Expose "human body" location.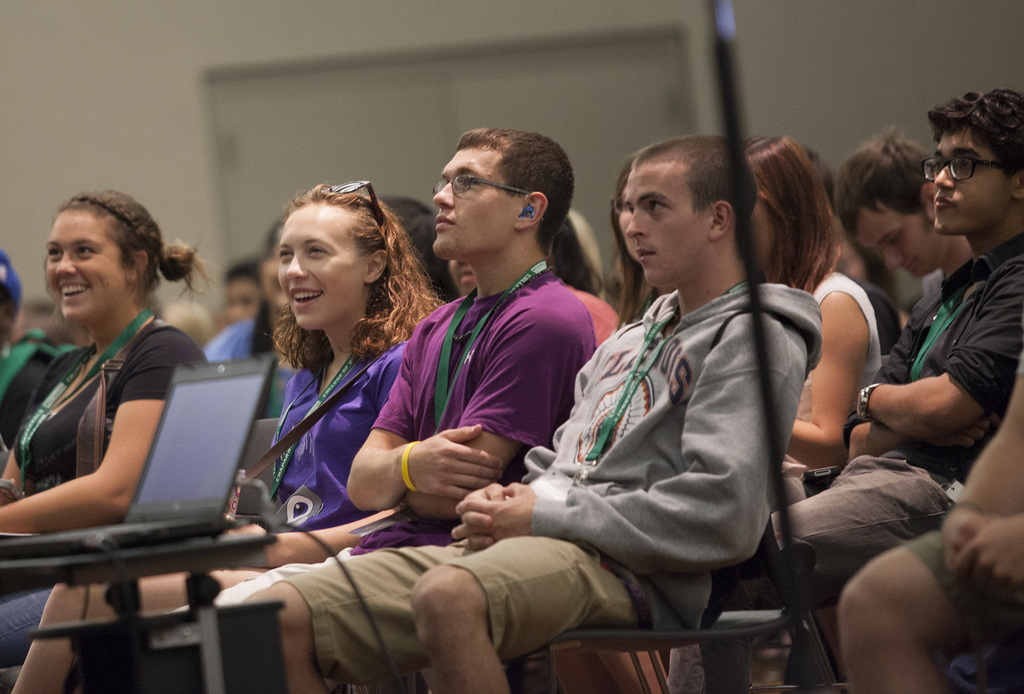
Exposed at <region>19, 271, 604, 693</region>.
